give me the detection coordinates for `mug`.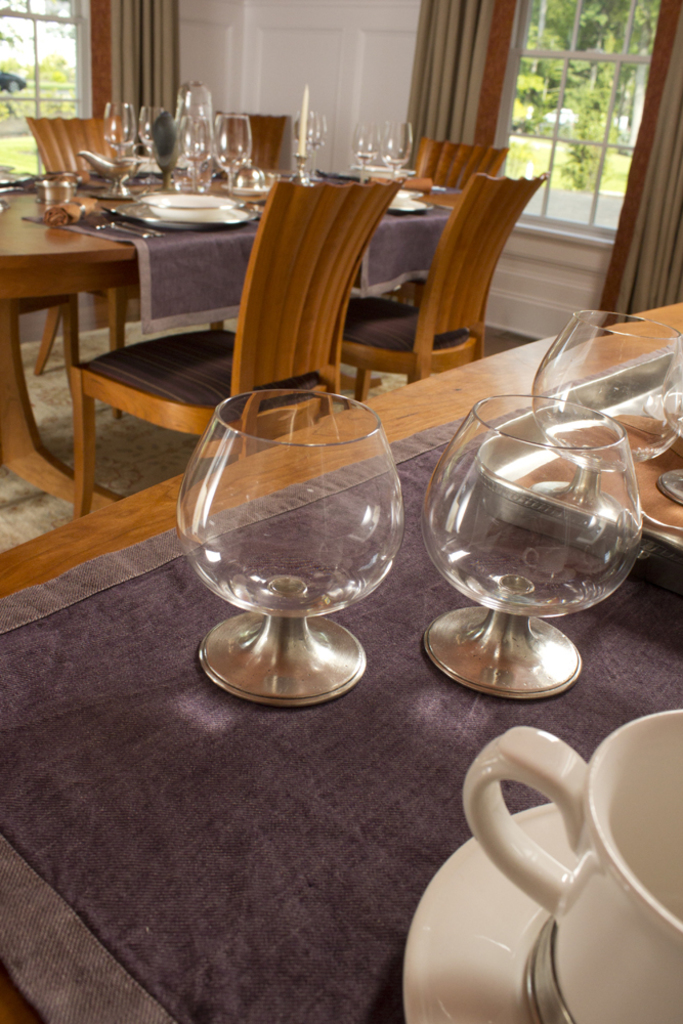
region(462, 710, 682, 1023).
